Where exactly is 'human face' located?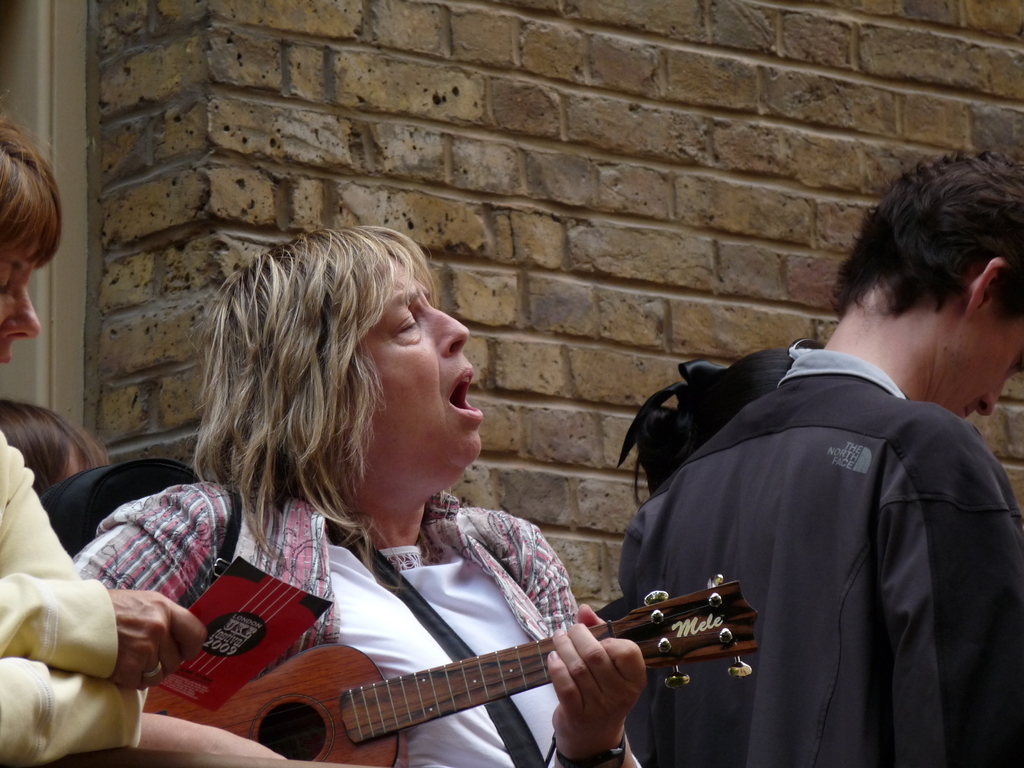
Its bounding box is (356, 259, 485, 486).
